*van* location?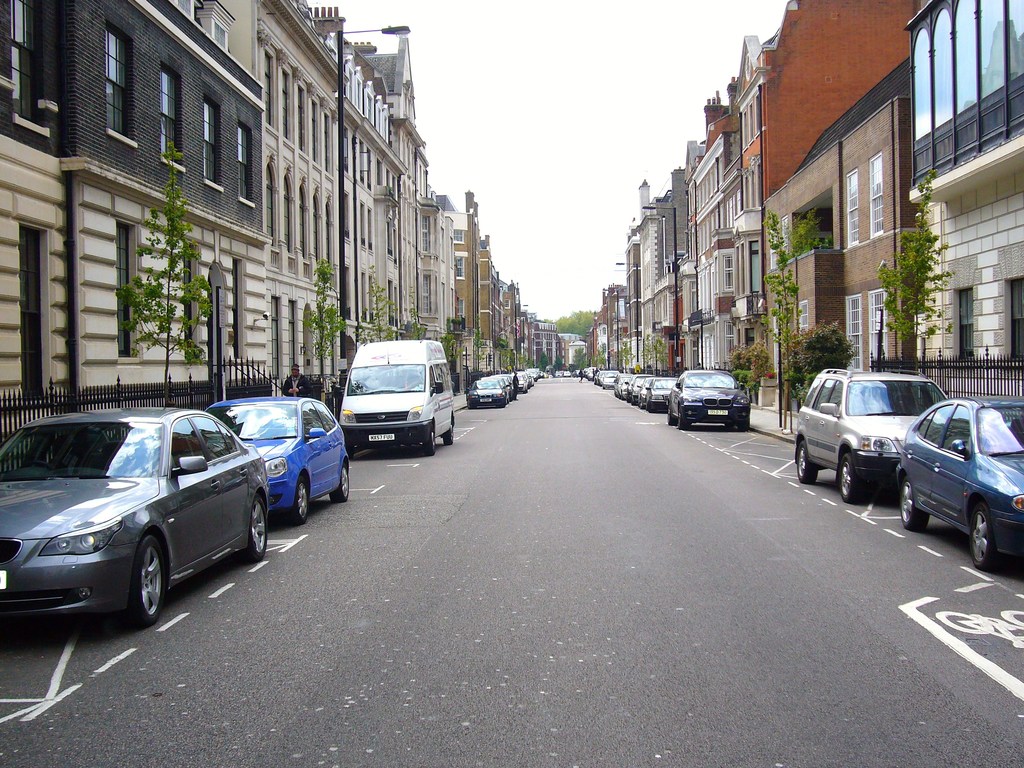
box=[340, 337, 454, 456]
